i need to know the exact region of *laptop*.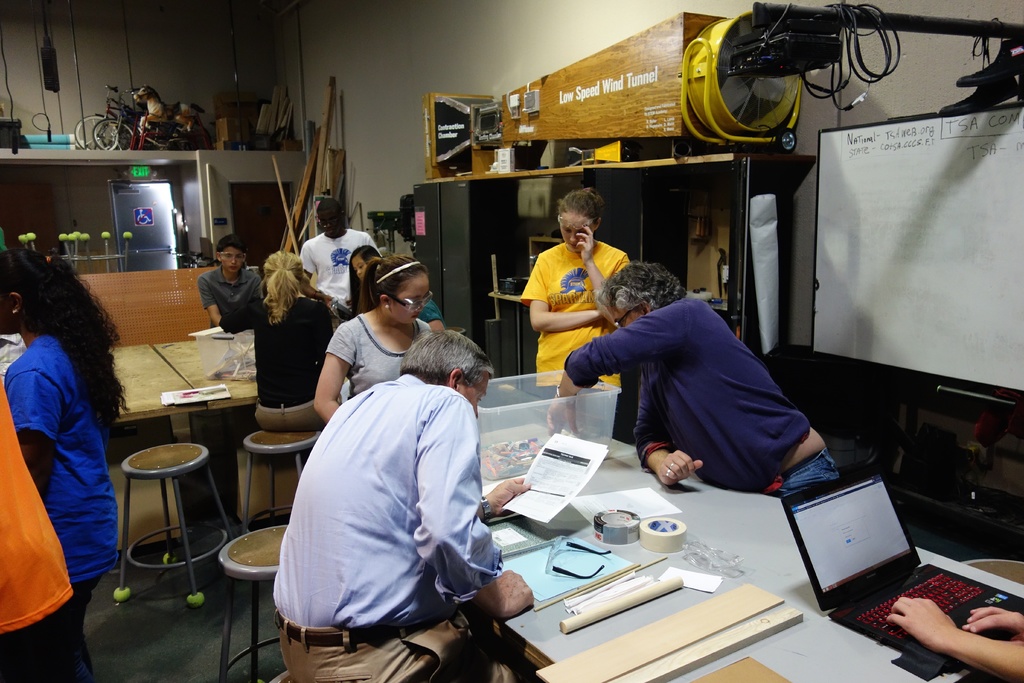
Region: <box>755,451,1013,673</box>.
